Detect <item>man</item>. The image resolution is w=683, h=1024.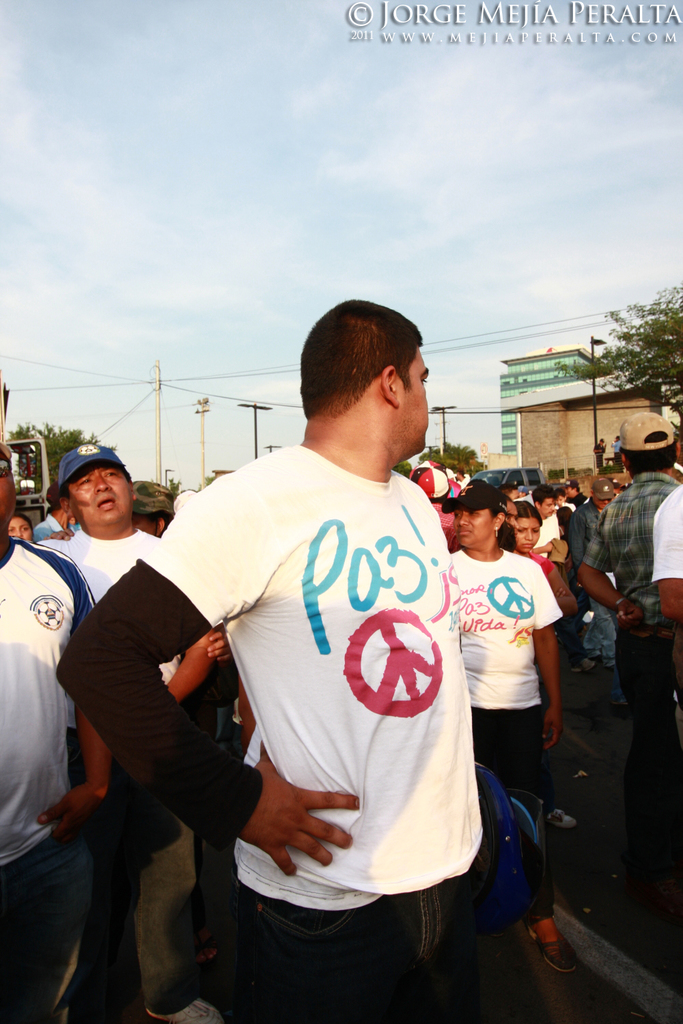
<box>583,405,682,838</box>.
